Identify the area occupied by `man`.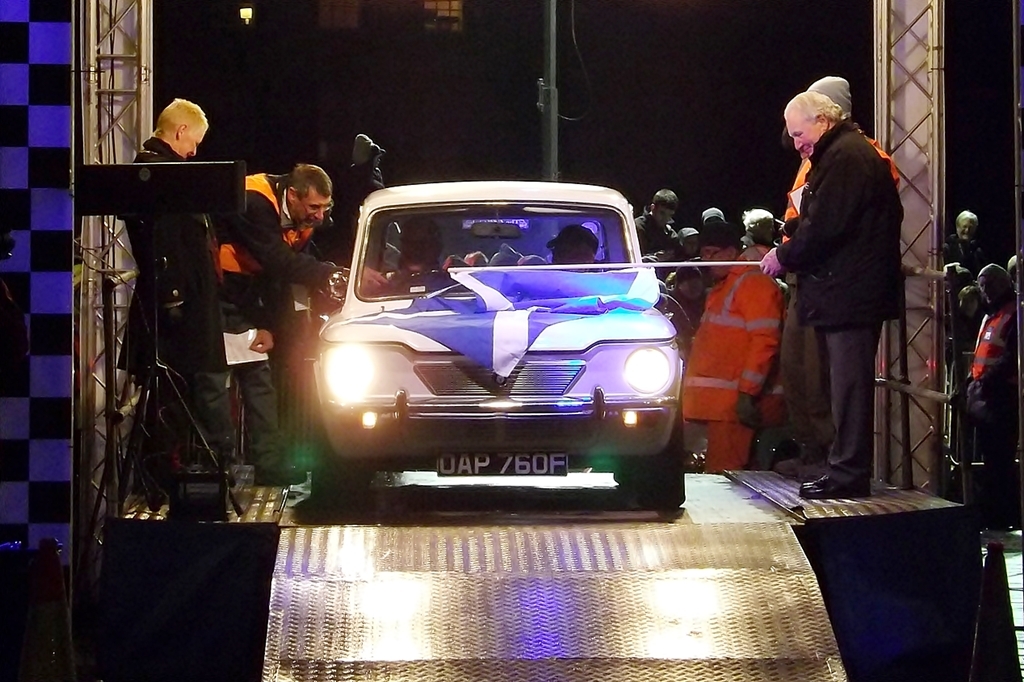
Area: [627,185,679,262].
